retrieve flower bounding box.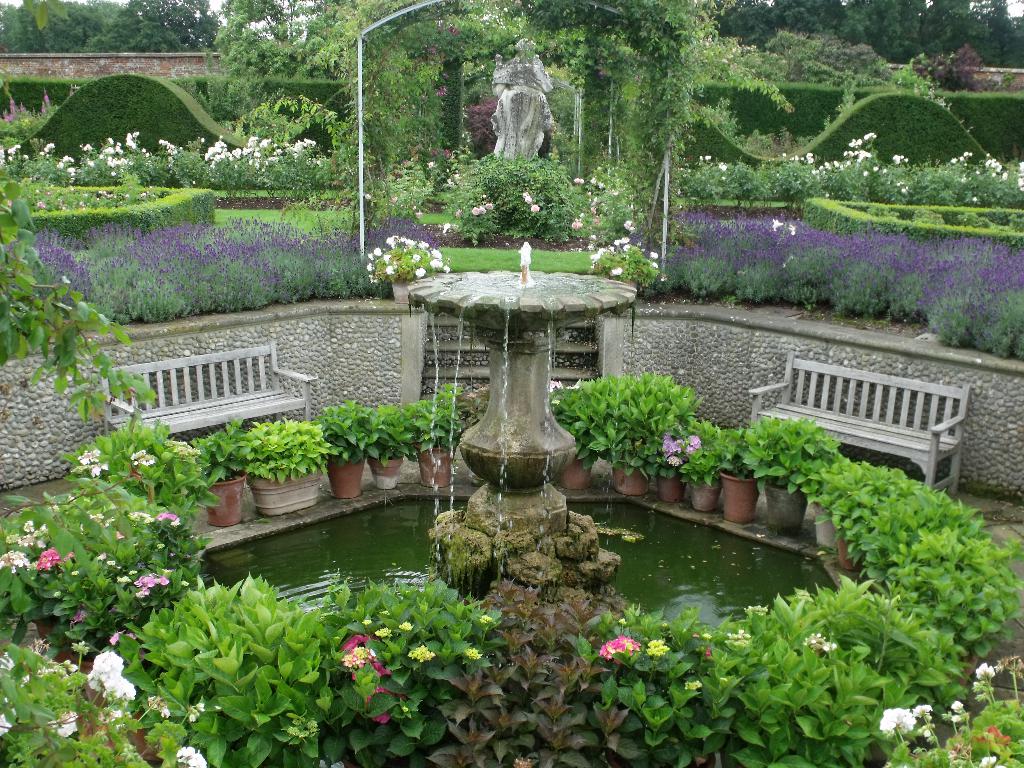
Bounding box: <region>173, 746, 208, 767</region>.
